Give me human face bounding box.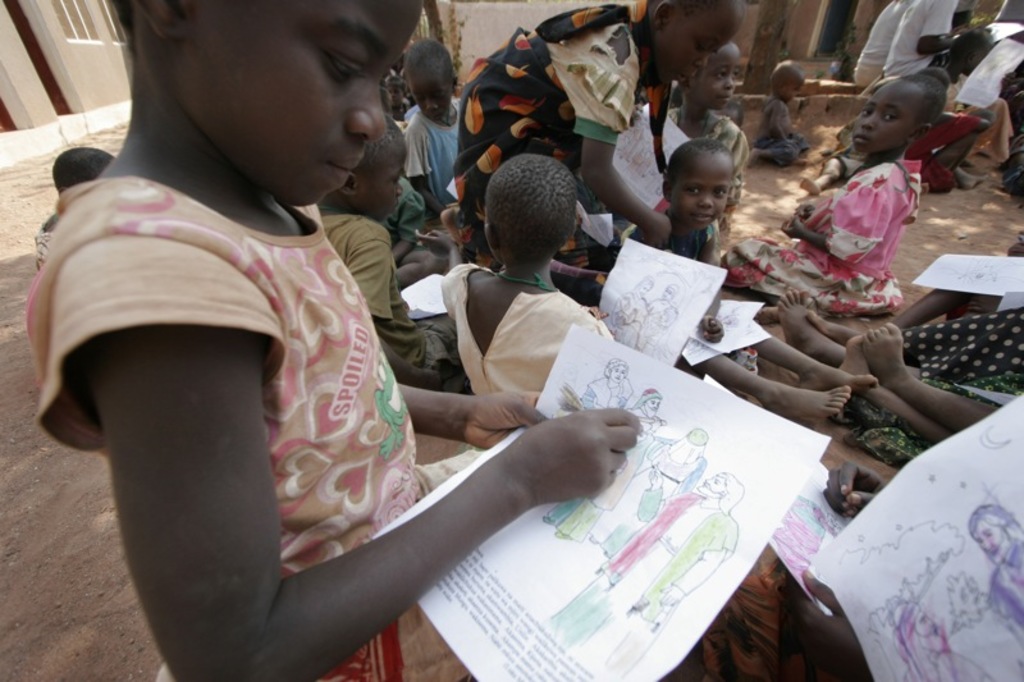
673, 165, 731, 228.
